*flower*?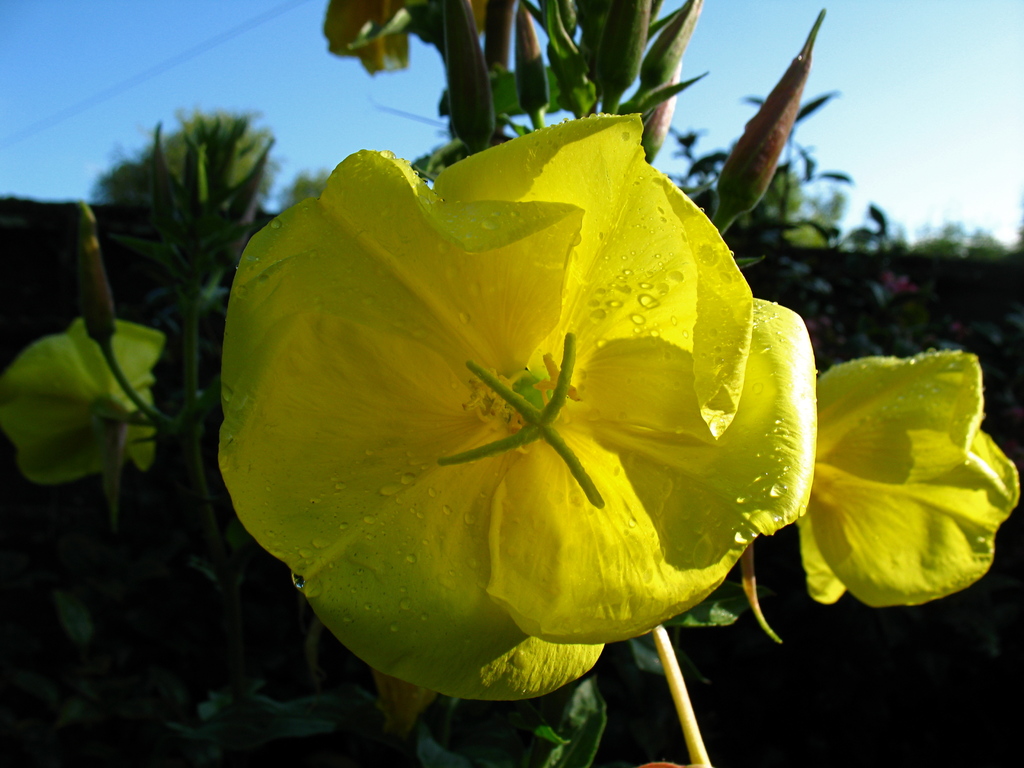
[820, 341, 1021, 624]
